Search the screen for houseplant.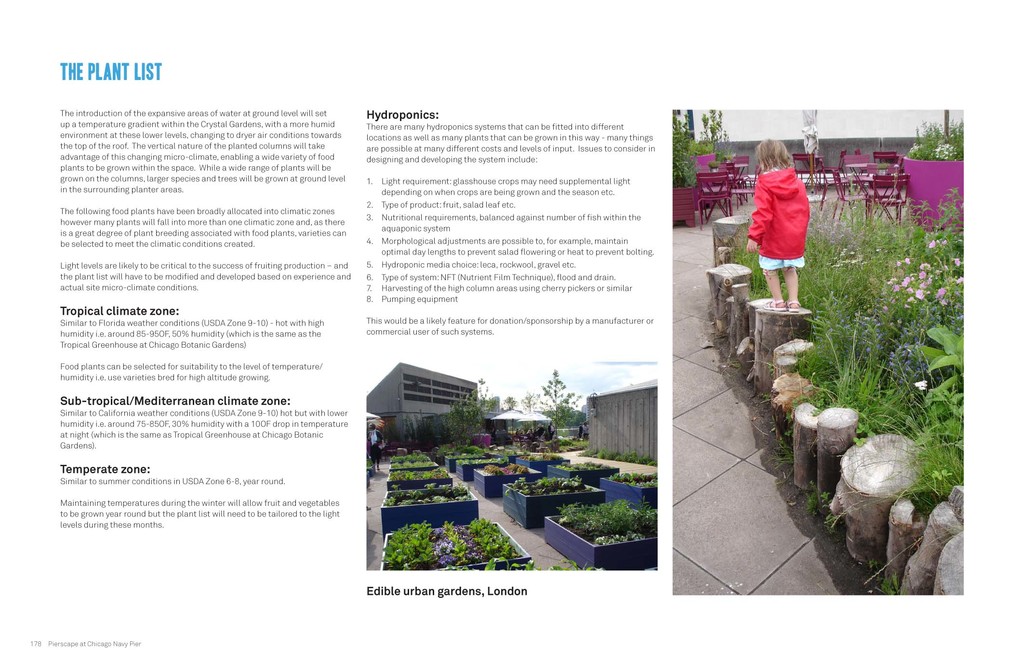
Found at {"x1": 448, "y1": 449, "x2": 503, "y2": 479}.
